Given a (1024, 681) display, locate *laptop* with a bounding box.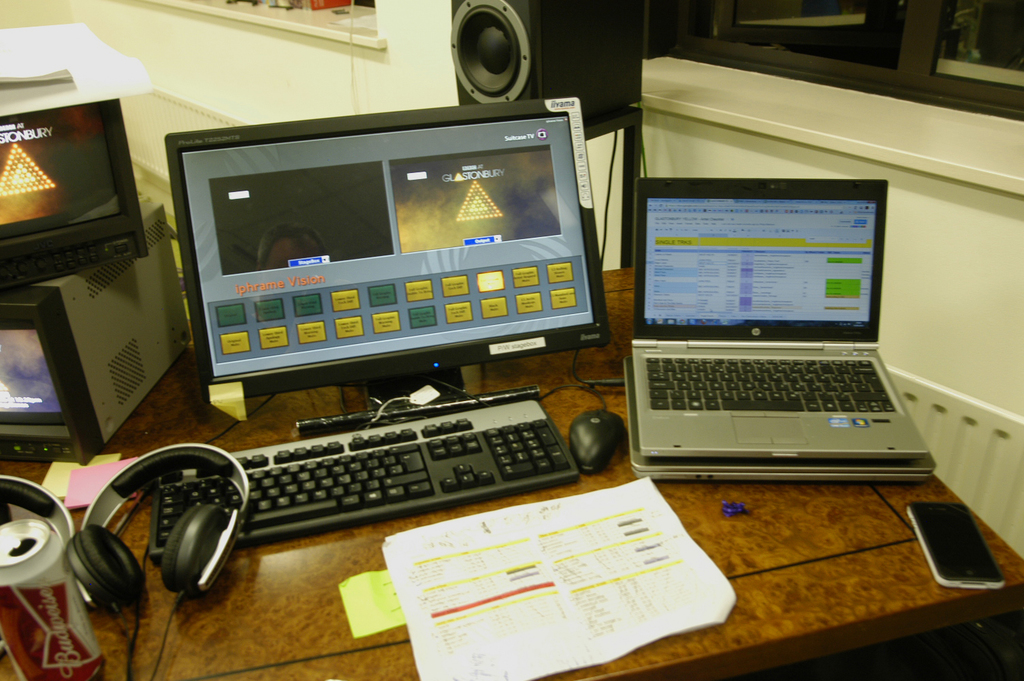
Located: bbox=[621, 187, 945, 490].
